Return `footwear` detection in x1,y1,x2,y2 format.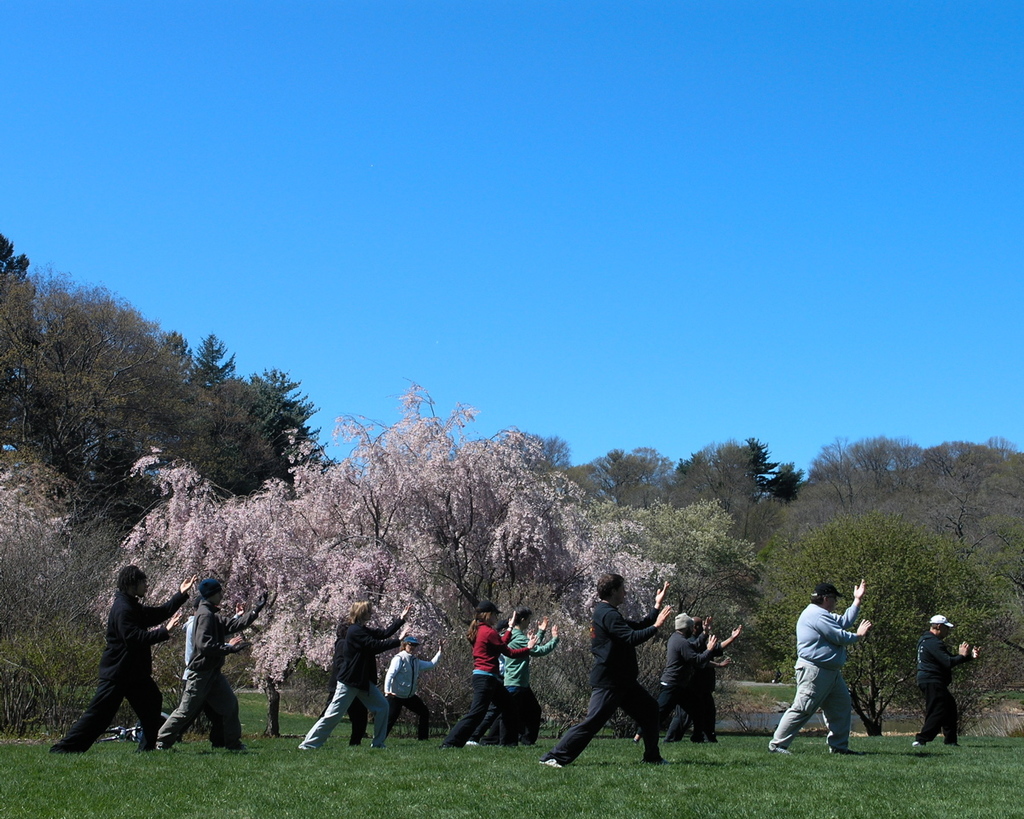
907,740,924,745.
